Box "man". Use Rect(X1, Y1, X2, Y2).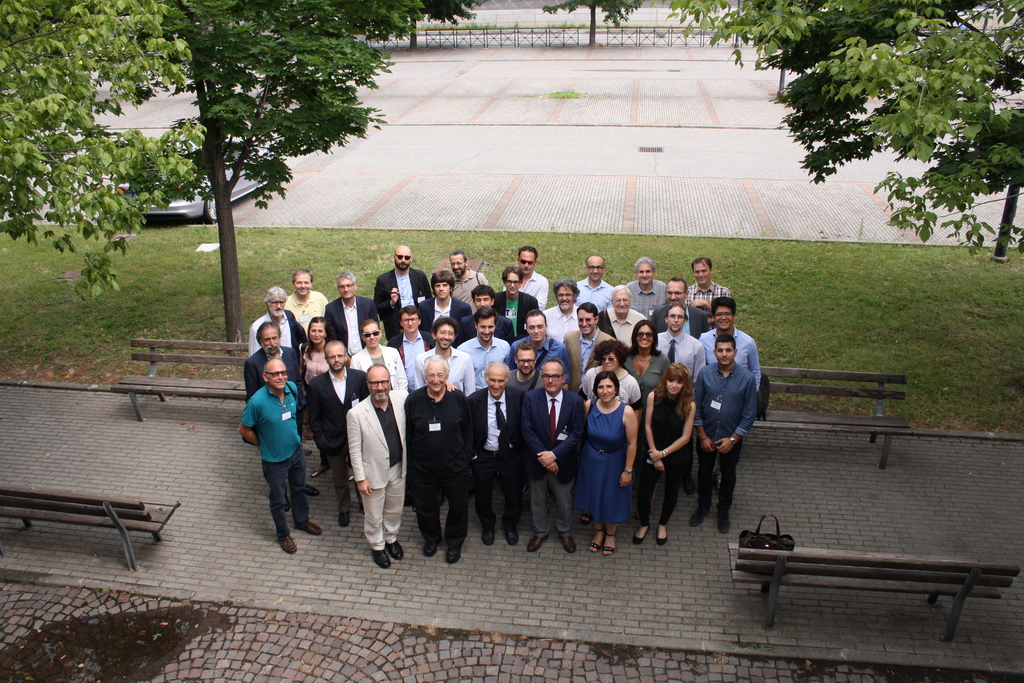
Rect(323, 273, 381, 356).
